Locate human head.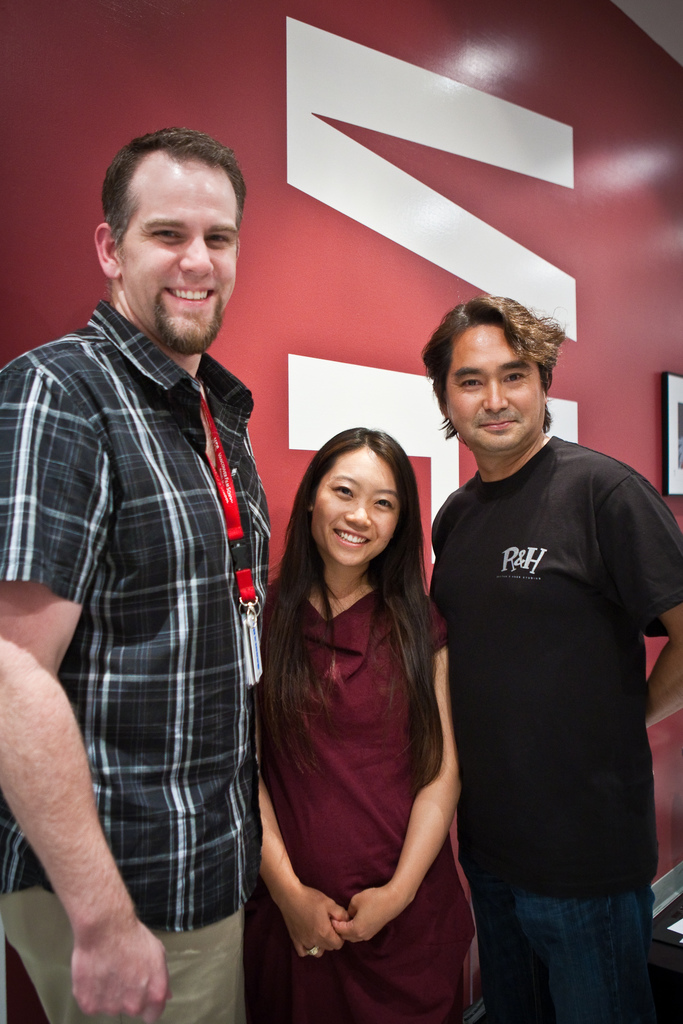
Bounding box: <region>92, 128, 246, 354</region>.
